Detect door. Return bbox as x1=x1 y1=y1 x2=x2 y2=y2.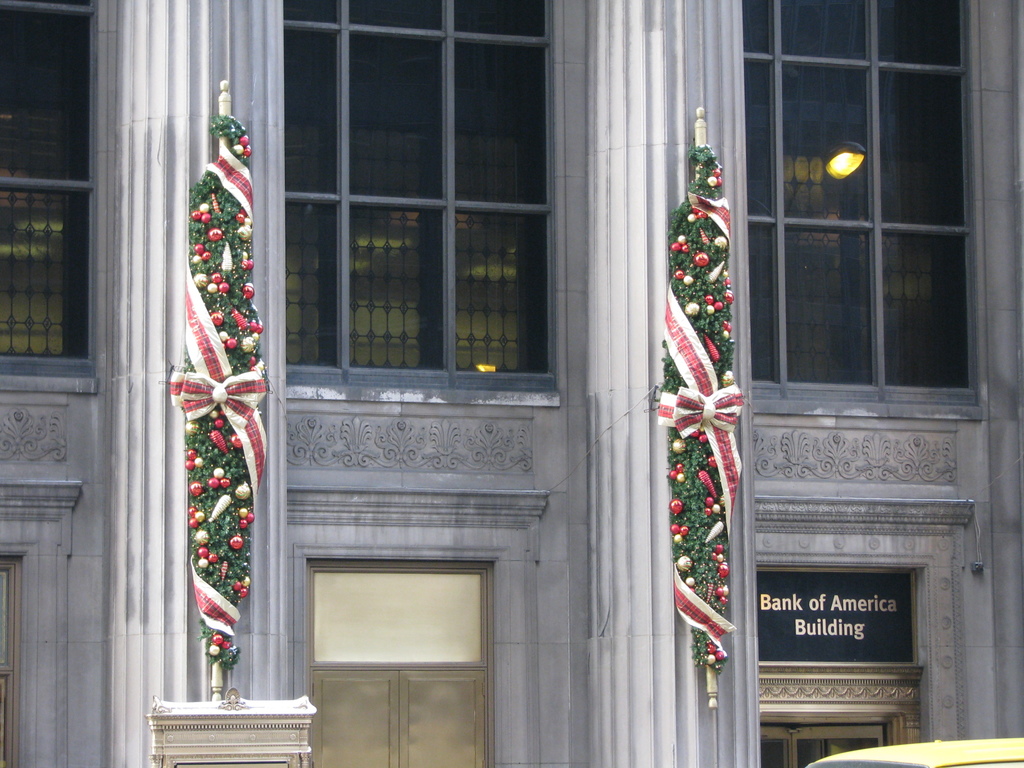
x1=0 y1=499 x2=97 y2=767.
